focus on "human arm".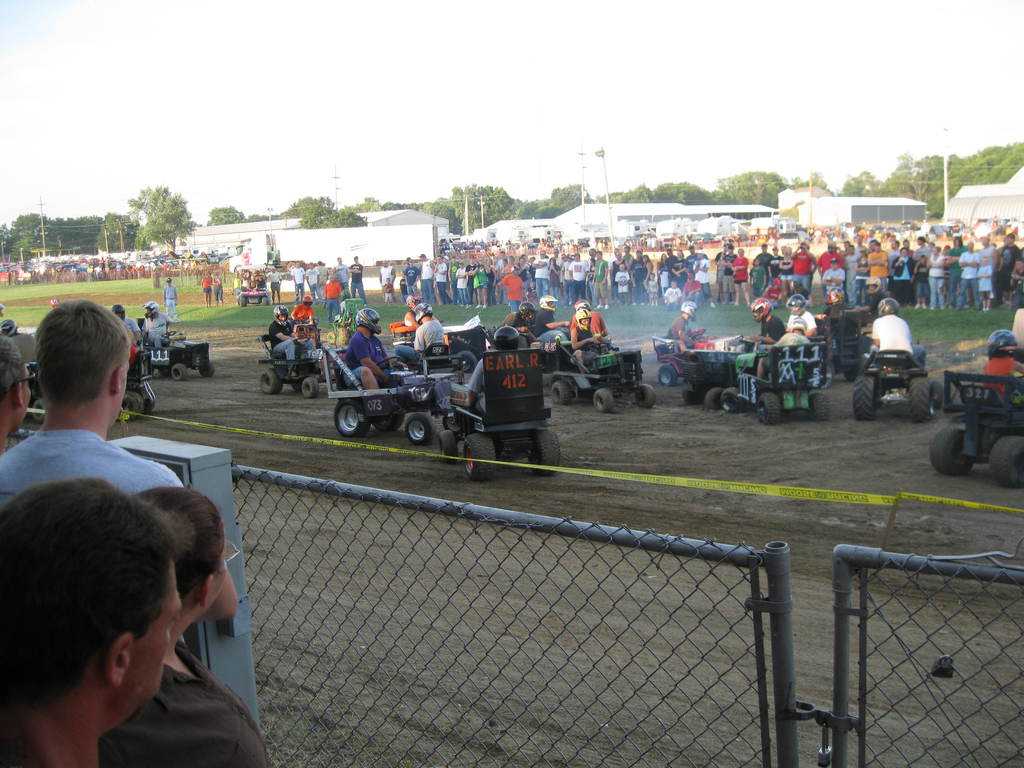
Focused at BBox(160, 314, 177, 335).
